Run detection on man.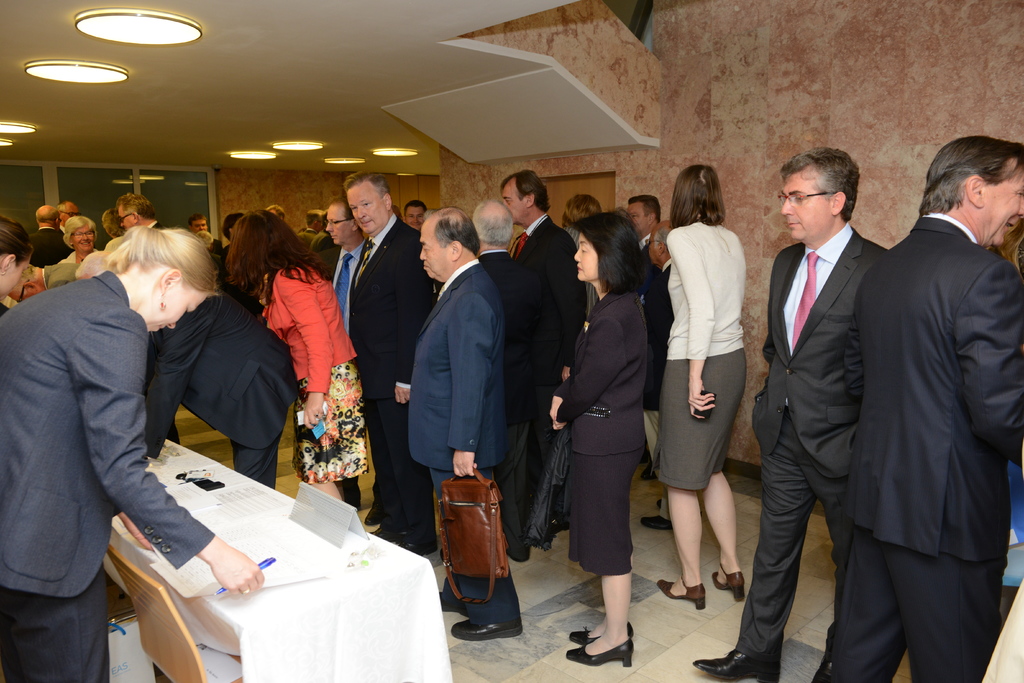
Result: pyautogui.locateOnScreen(827, 112, 1019, 659).
